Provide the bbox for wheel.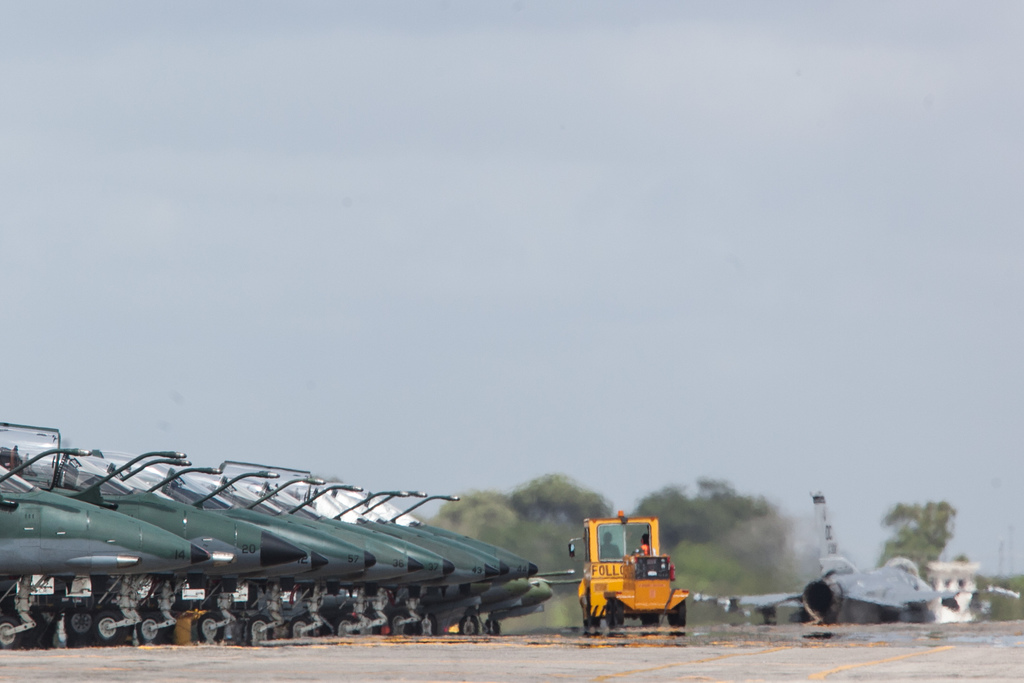
region(607, 598, 627, 630).
